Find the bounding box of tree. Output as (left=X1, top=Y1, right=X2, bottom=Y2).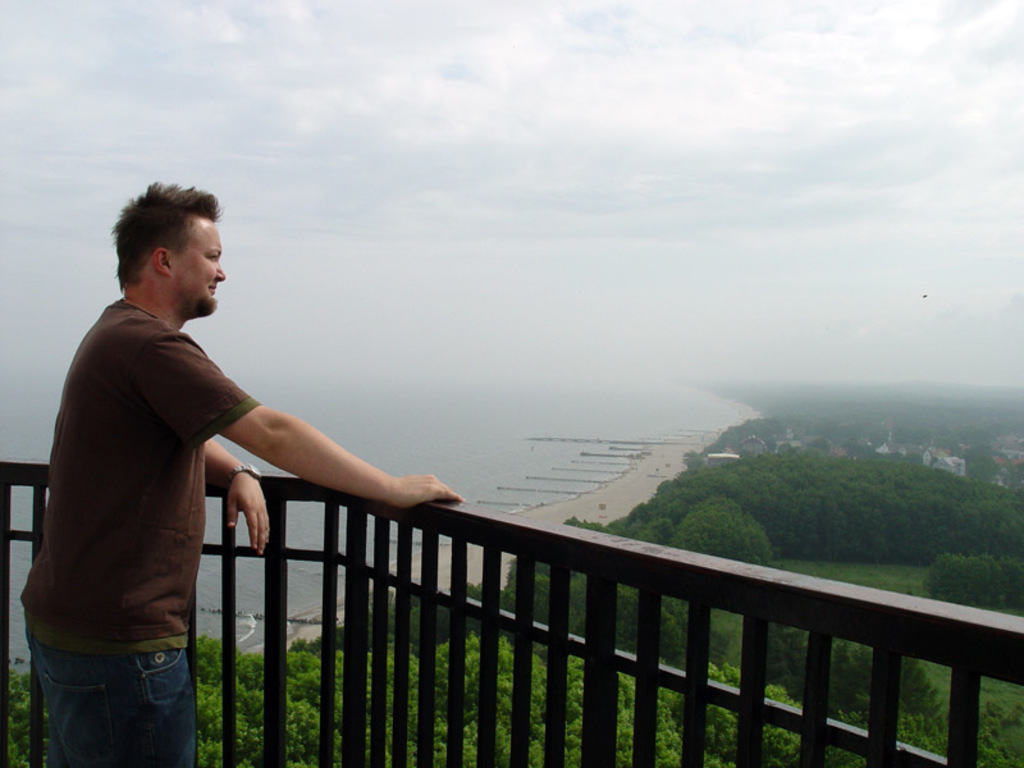
(left=626, top=506, right=662, bottom=529).
